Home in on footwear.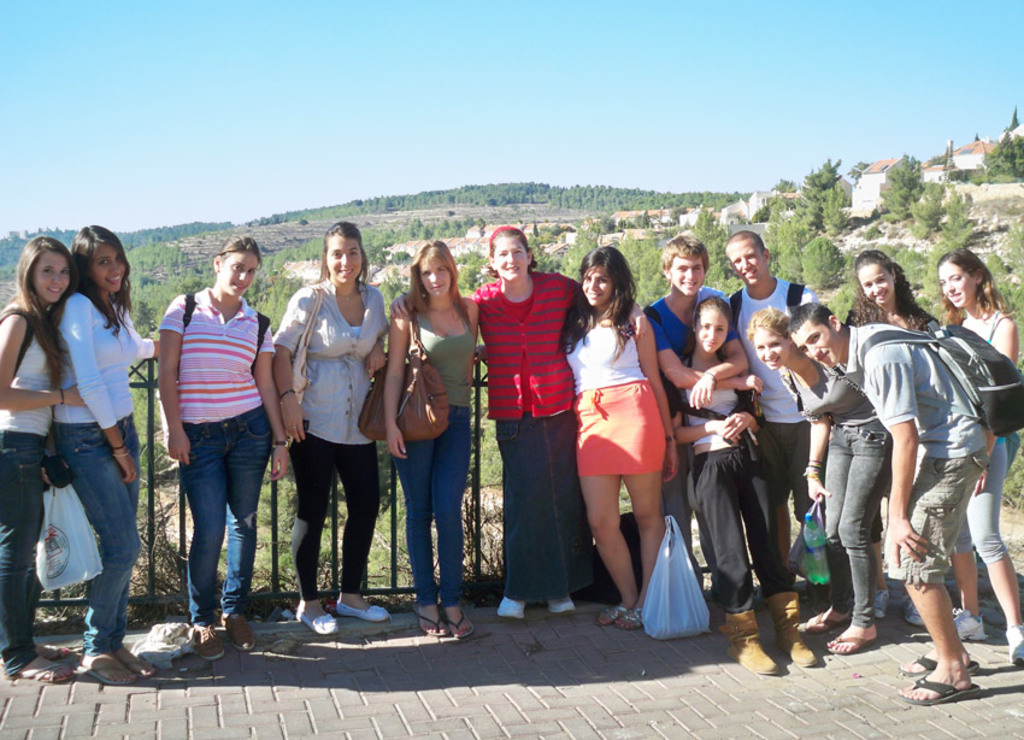
Homed in at {"left": 997, "top": 629, "right": 1023, "bottom": 670}.
